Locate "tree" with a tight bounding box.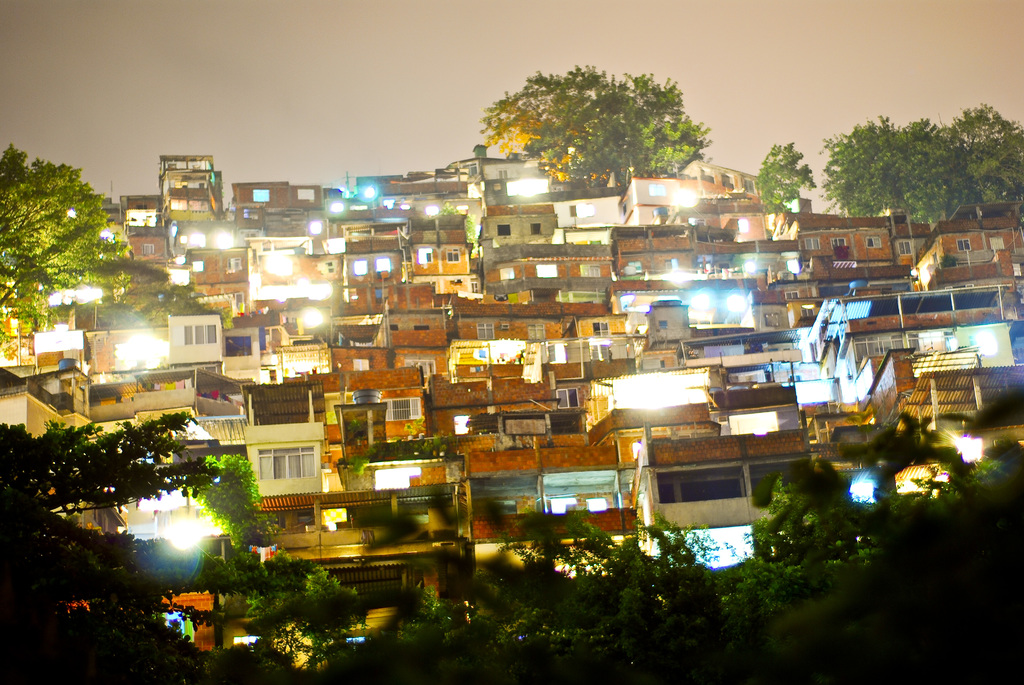
bbox=[0, 143, 136, 353].
